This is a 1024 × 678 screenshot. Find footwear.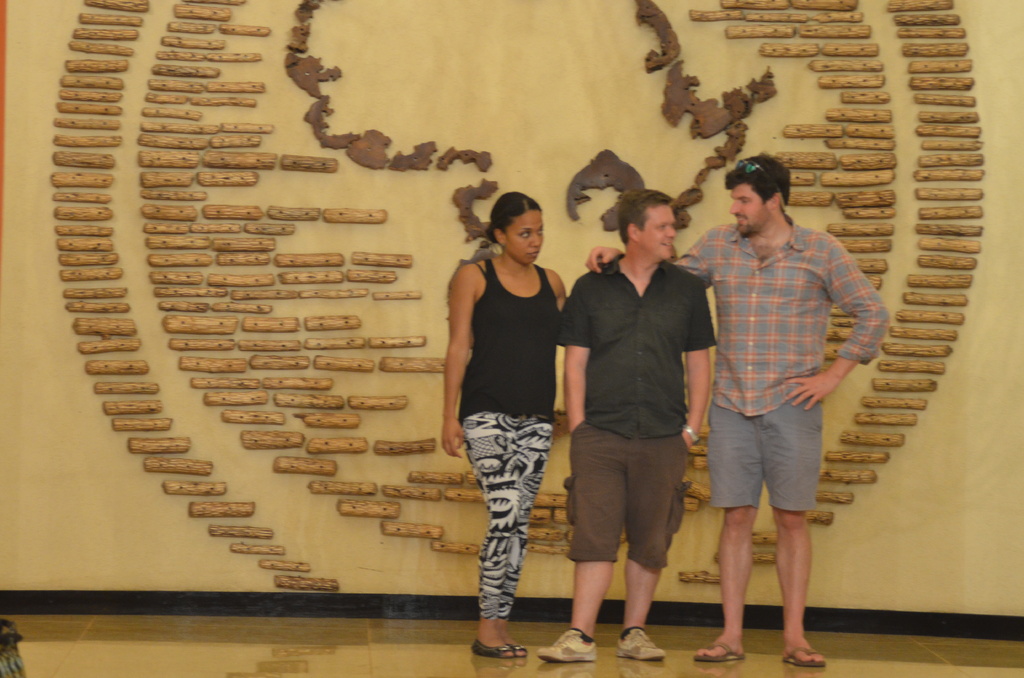
Bounding box: {"x1": 539, "y1": 629, "x2": 602, "y2": 665}.
